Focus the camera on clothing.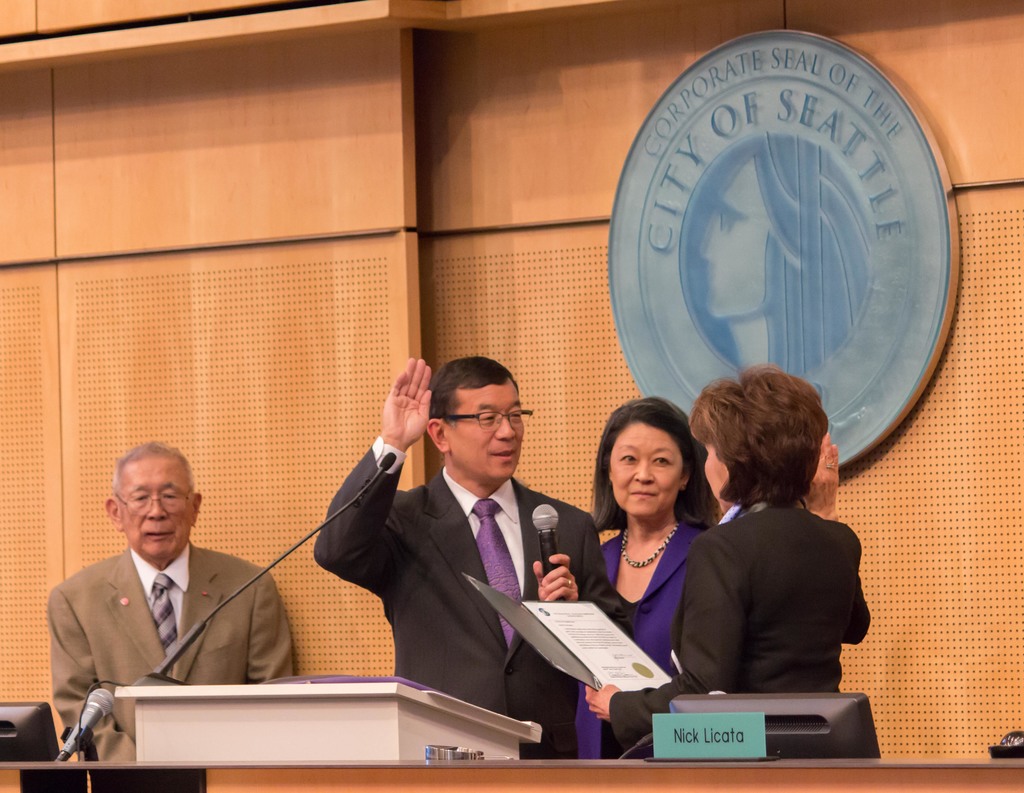
Focus region: [310,399,599,741].
